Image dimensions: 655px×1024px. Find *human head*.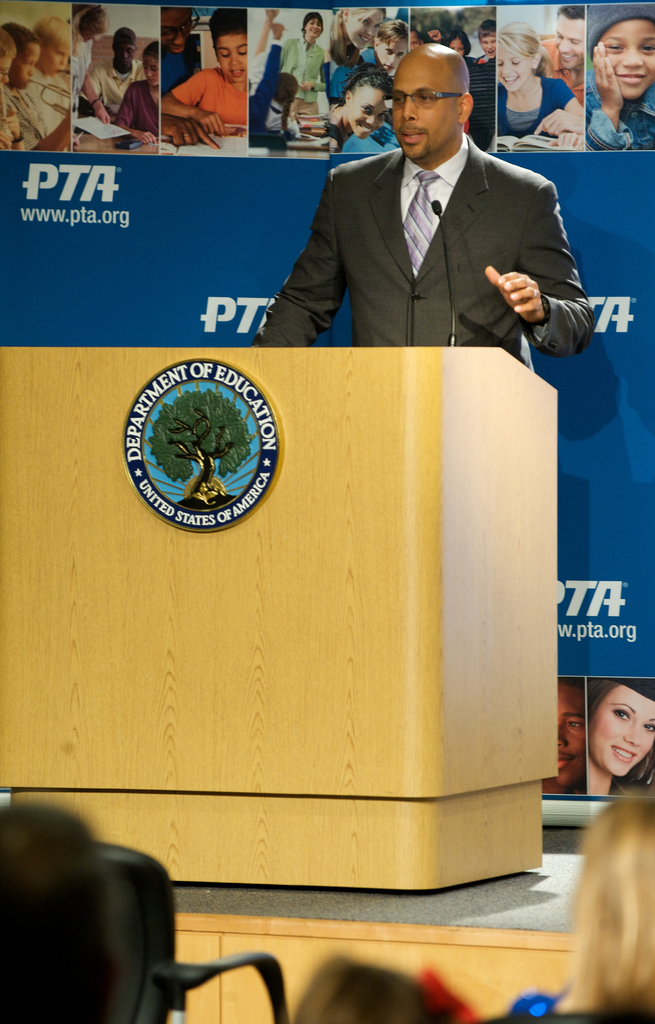
<bbox>442, 28, 470, 62</bbox>.
